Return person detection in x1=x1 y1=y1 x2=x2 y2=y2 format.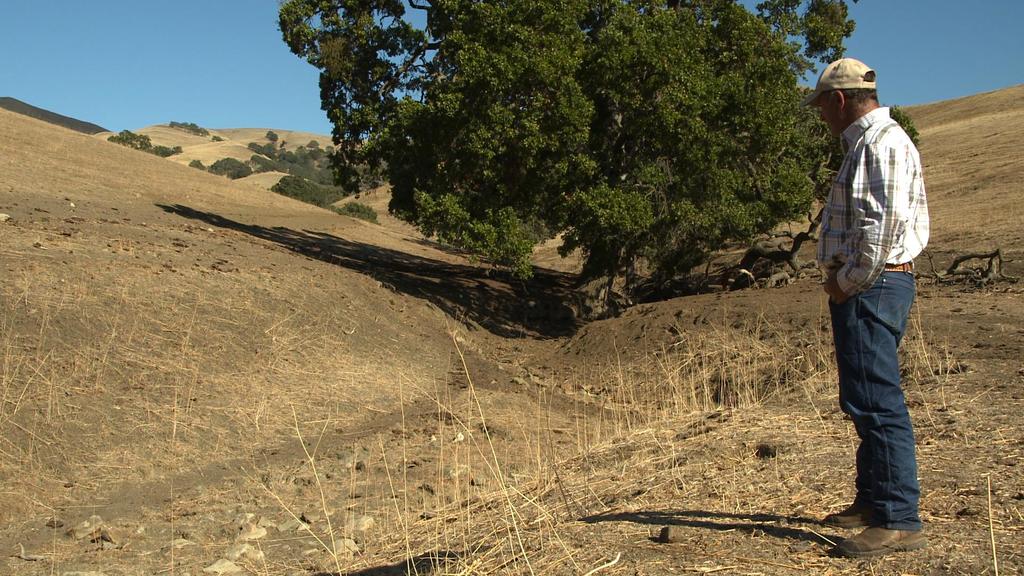
x1=807 y1=47 x2=938 y2=529.
